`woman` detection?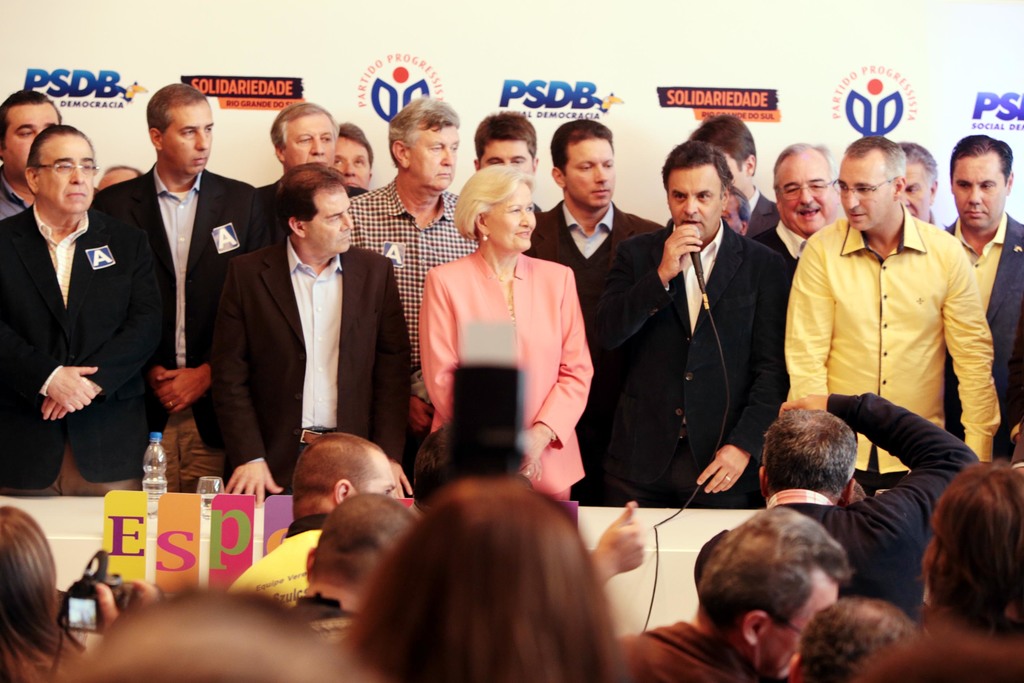
340:471:632:682
